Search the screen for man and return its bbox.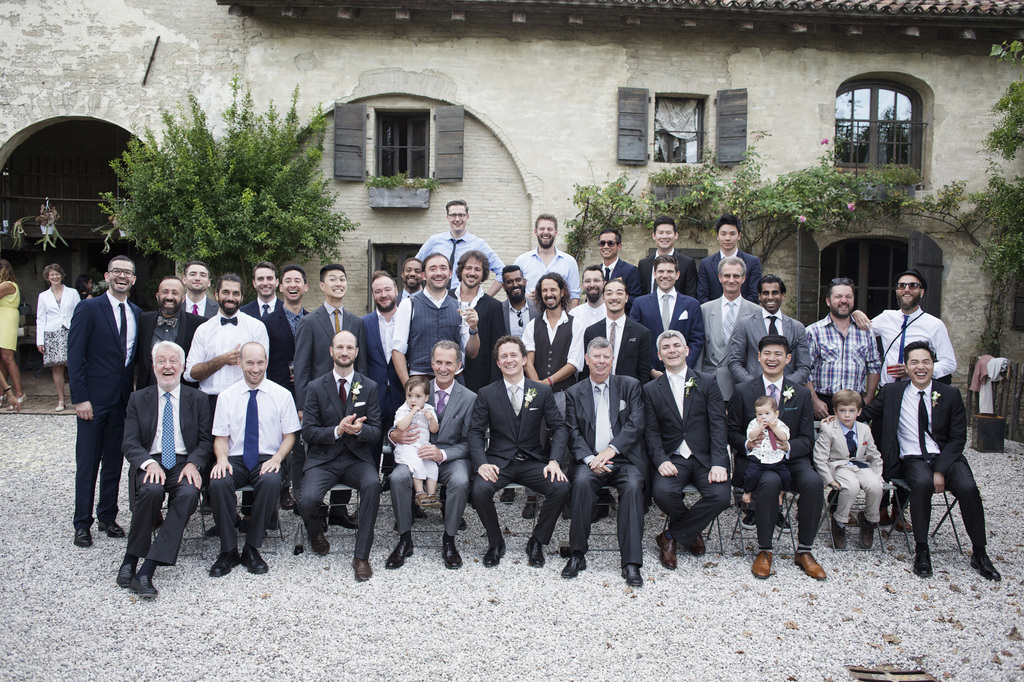
Found: [x1=389, y1=247, x2=442, y2=388].
